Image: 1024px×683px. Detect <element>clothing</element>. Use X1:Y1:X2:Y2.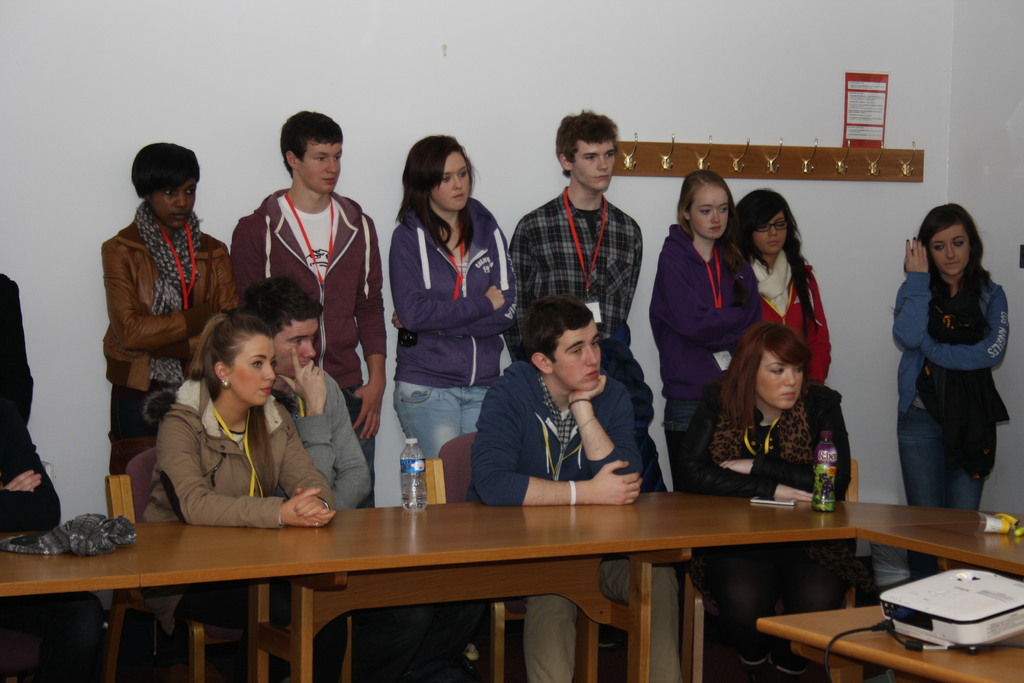
100:210:238:478.
